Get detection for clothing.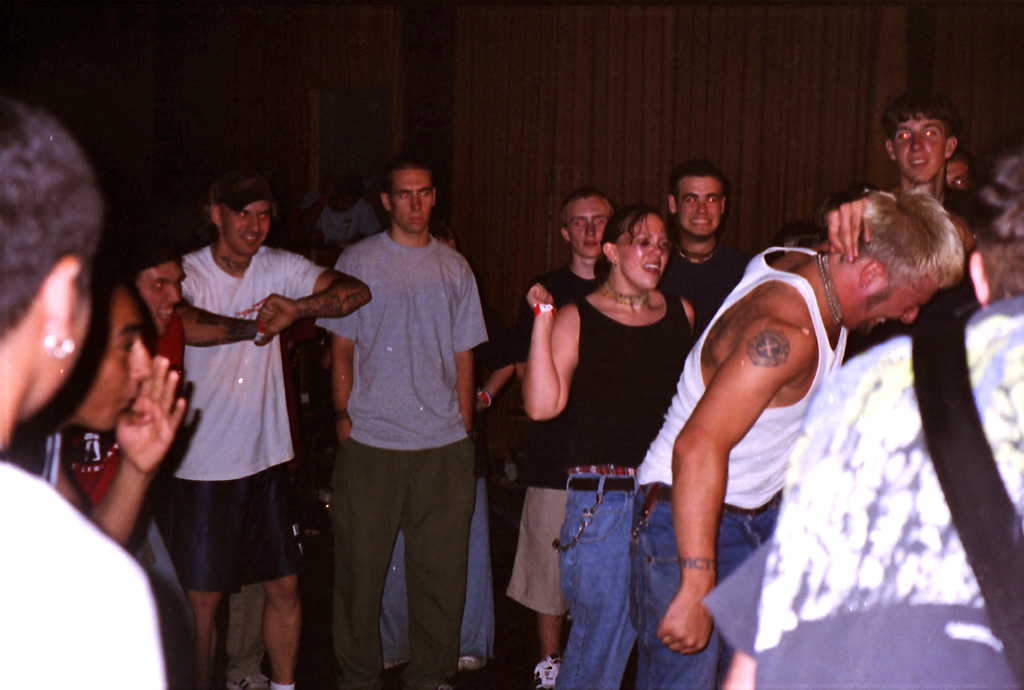
Detection: select_region(639, 243, 851, 689).
